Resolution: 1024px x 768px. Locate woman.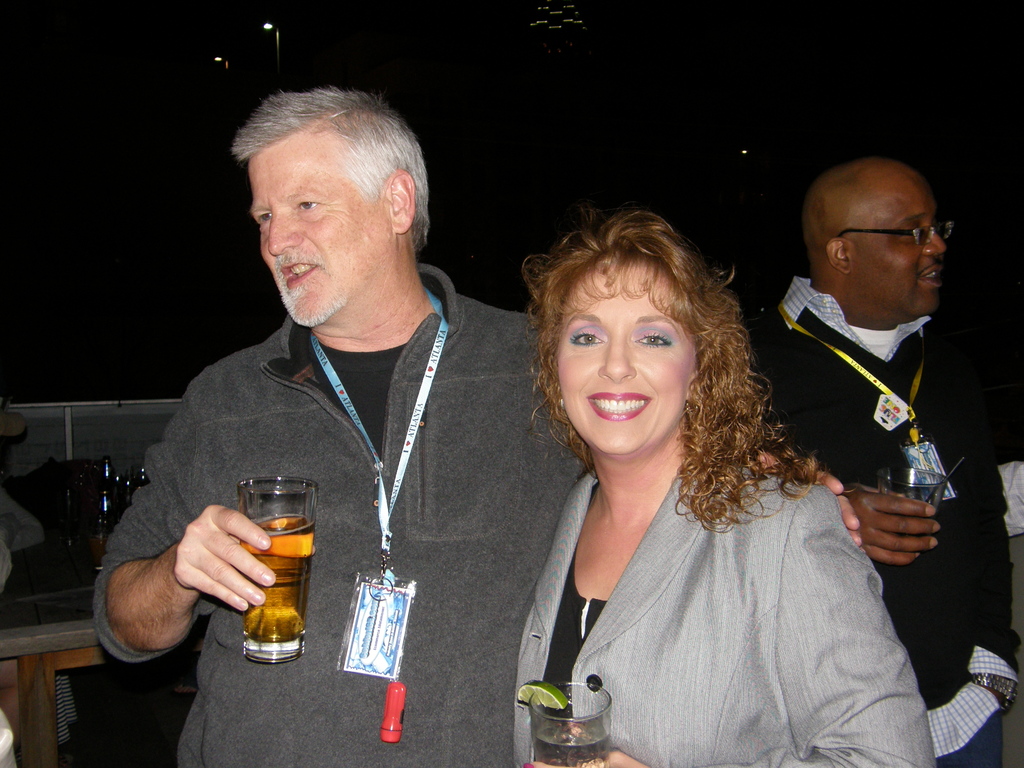
481:215:943:758.
